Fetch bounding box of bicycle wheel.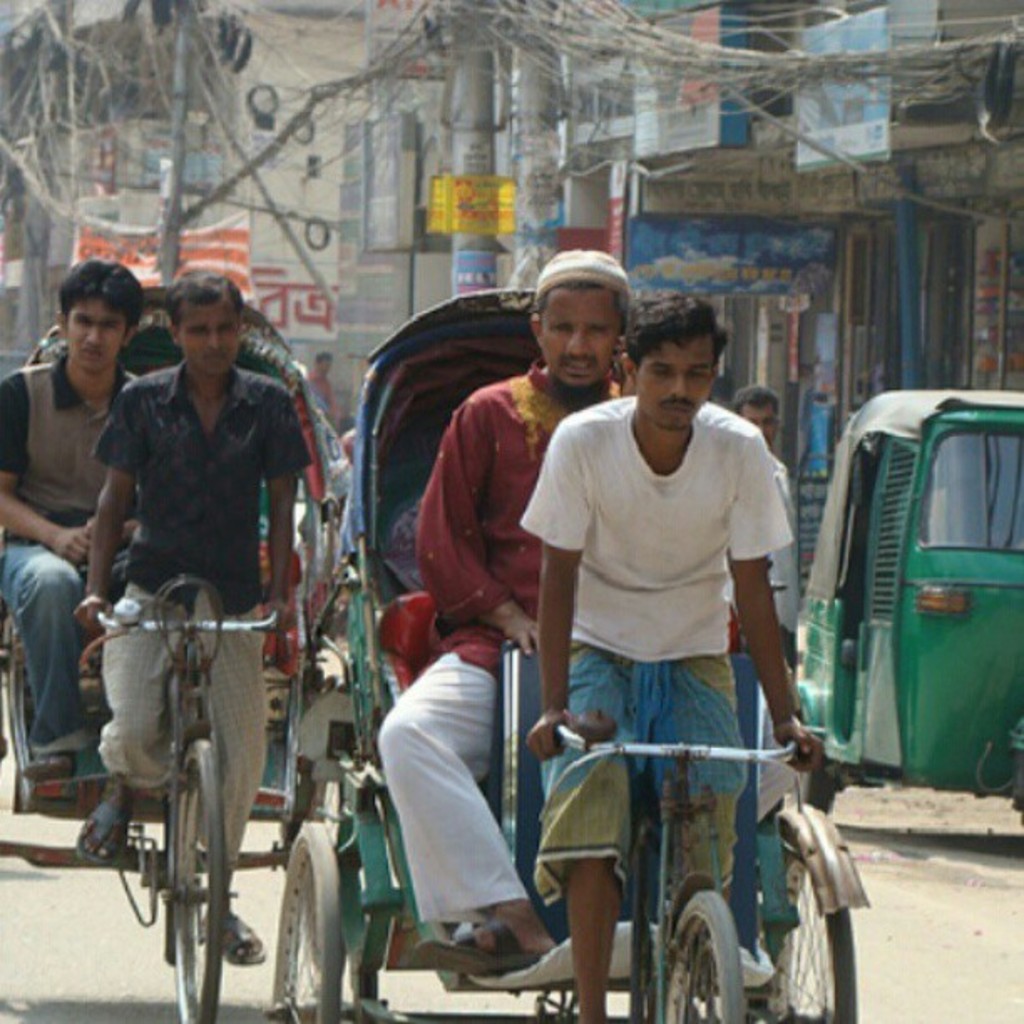
Bbox: detection(760, 847, 860, 1022).
